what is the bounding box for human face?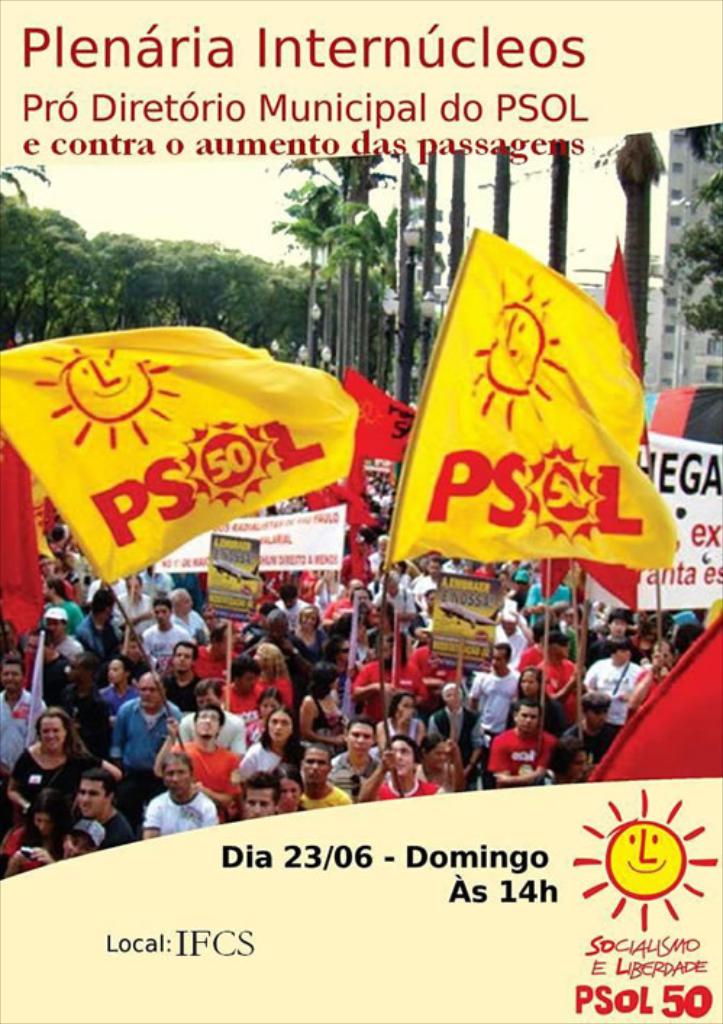
l=28, t=523, r=188, b=621.
